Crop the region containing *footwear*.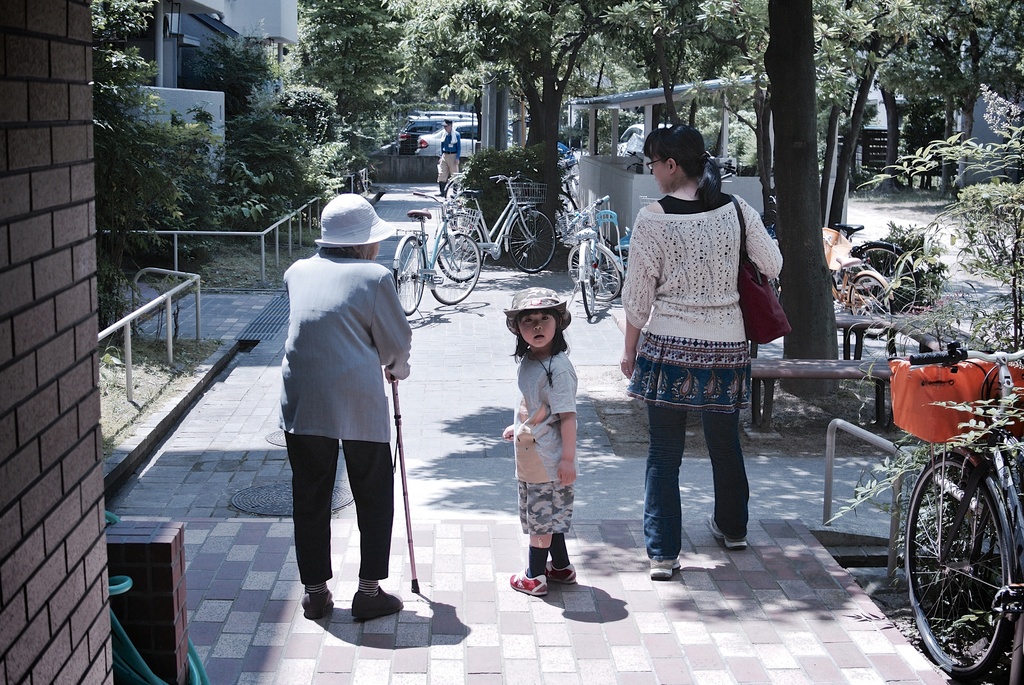
Crop region: x1=547, y1=555, x2=575, y2=582.
